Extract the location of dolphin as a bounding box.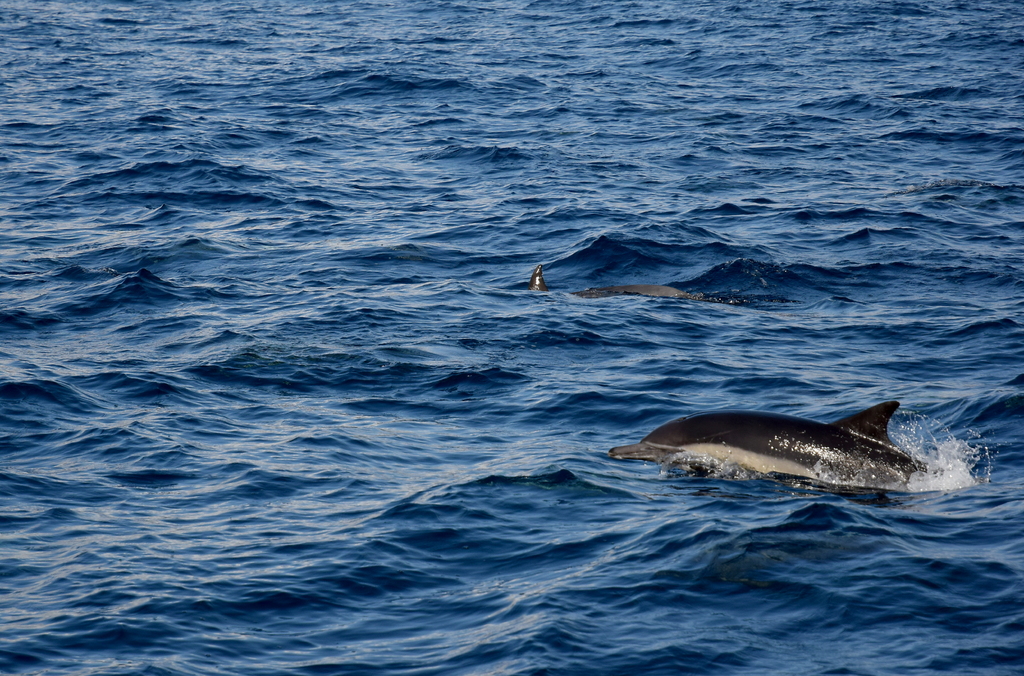
526 260 764 320.
